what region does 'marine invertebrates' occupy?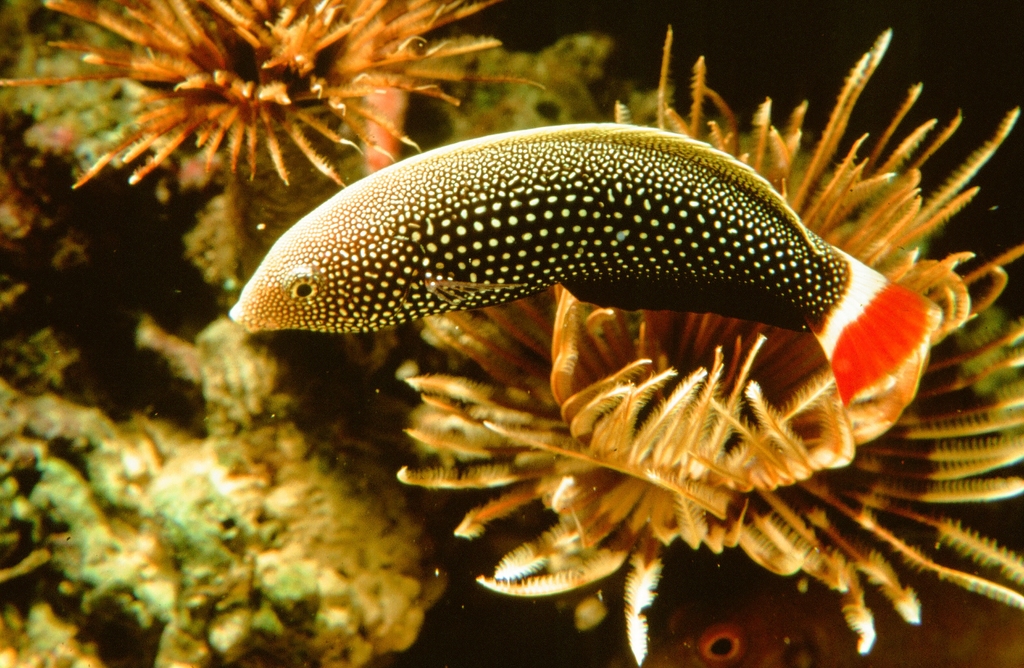
(0, 241, 493, 667).
